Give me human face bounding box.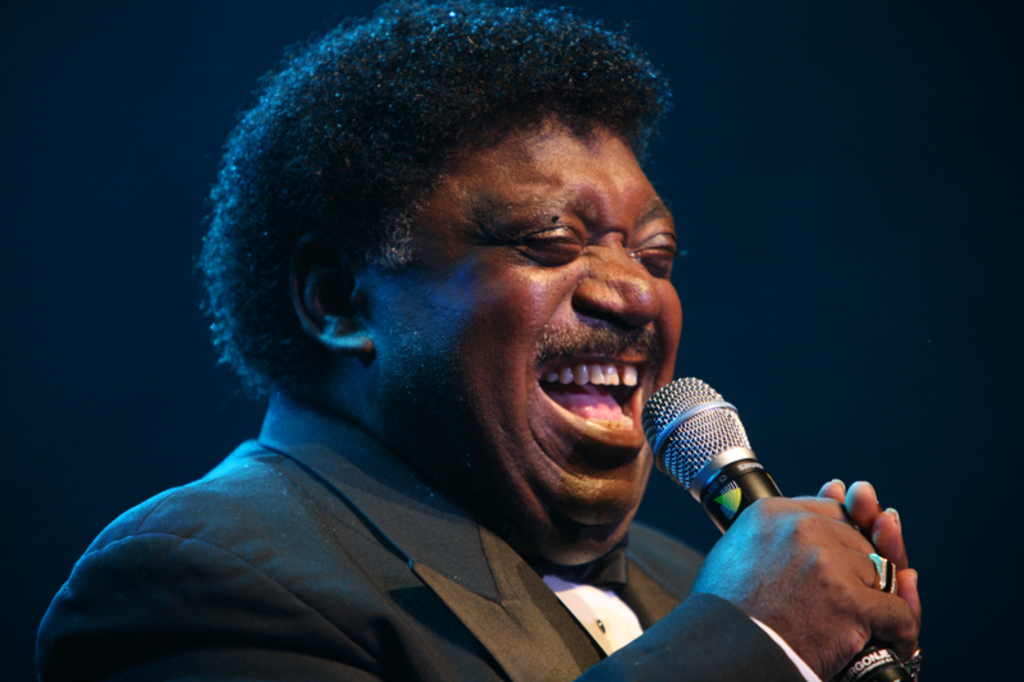
[x1=365, y1=107, x2=680, y2=562].
